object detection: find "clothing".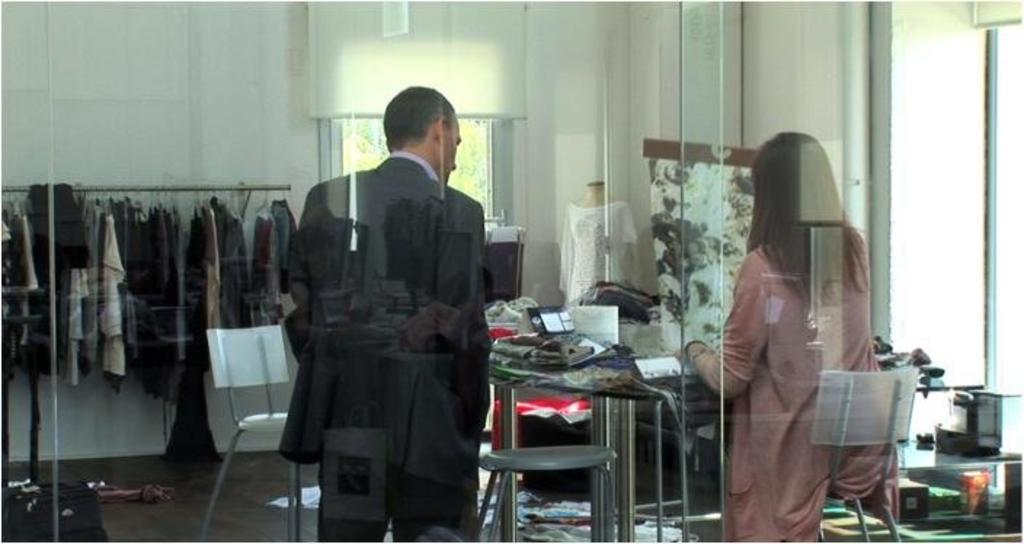
(x1=65, y1=205, x2=99, y2=375).
